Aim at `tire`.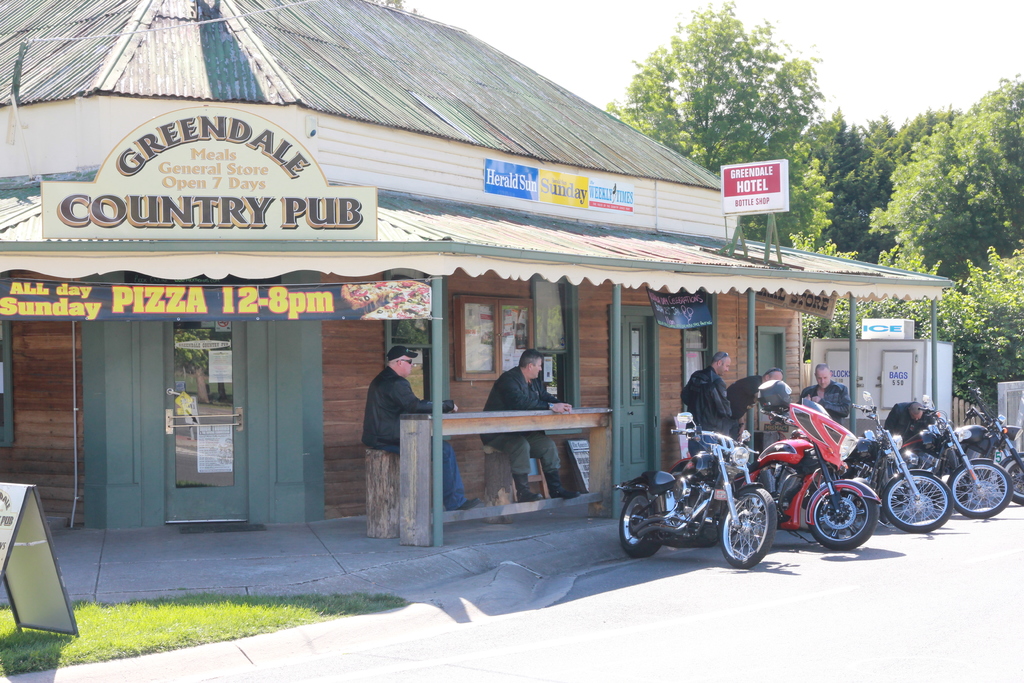
Aimed at [1004,458,1023,502].
